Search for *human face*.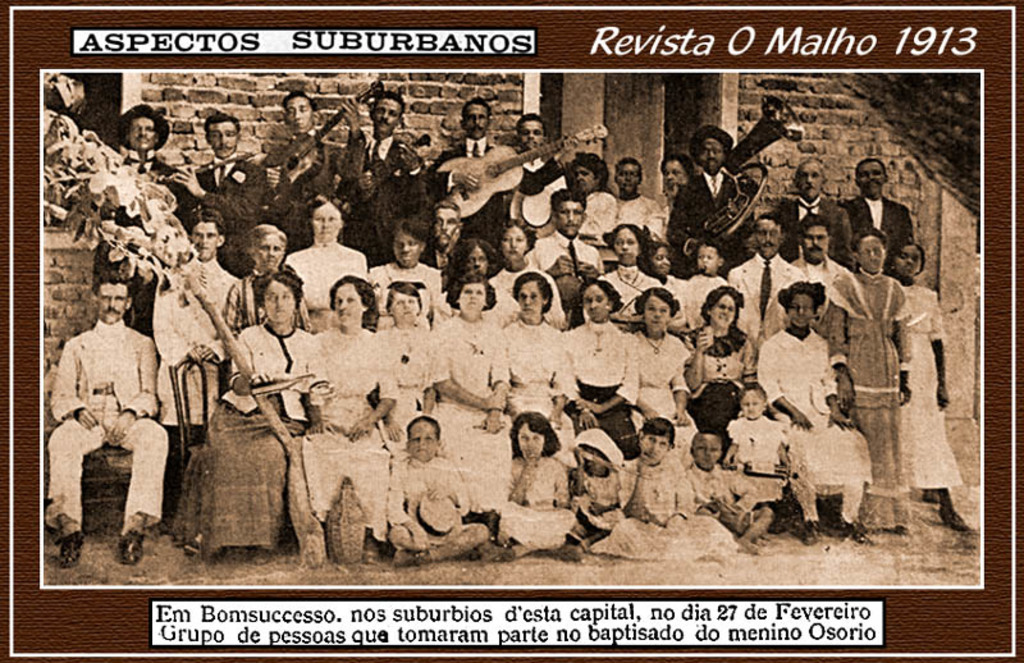
Found at {"left": 576, "top": 163, "right": 594, "bottom": 188}.
